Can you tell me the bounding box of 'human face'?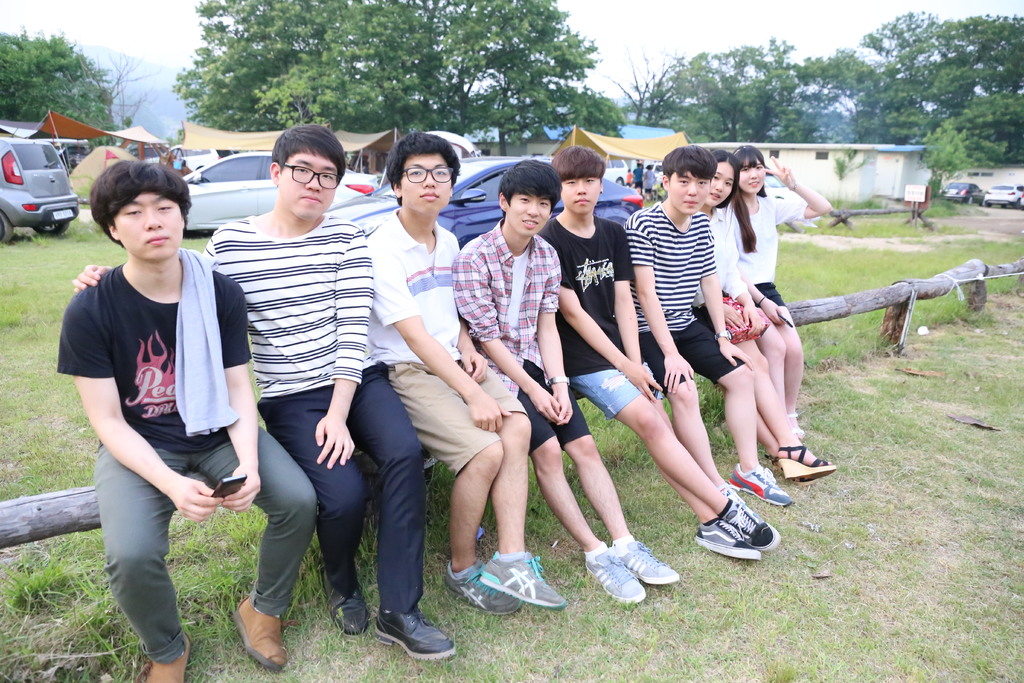
(x1=669, y1=174, x2=714, y2=211).
